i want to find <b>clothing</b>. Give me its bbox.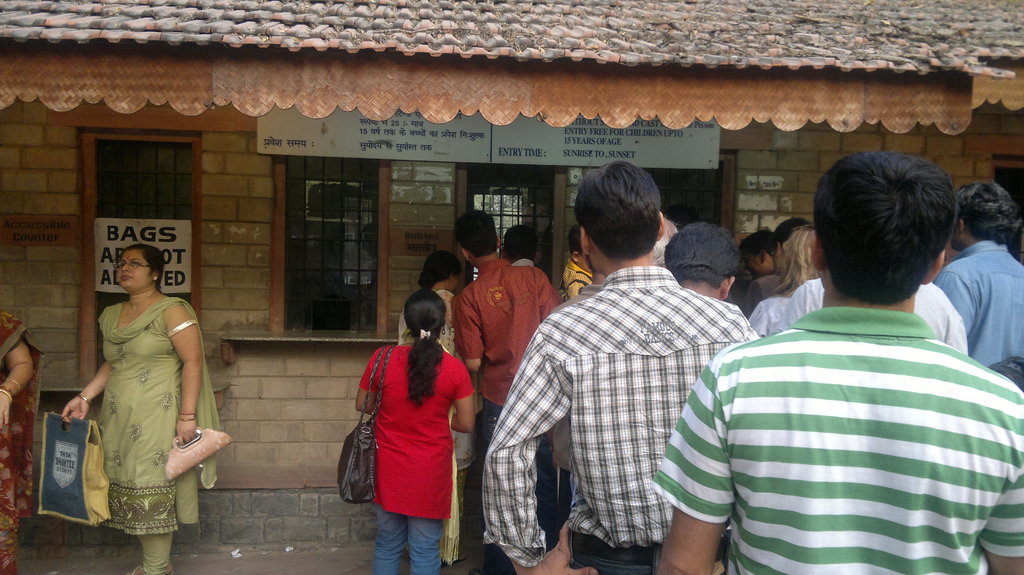
(360, 327, 478, 574).
